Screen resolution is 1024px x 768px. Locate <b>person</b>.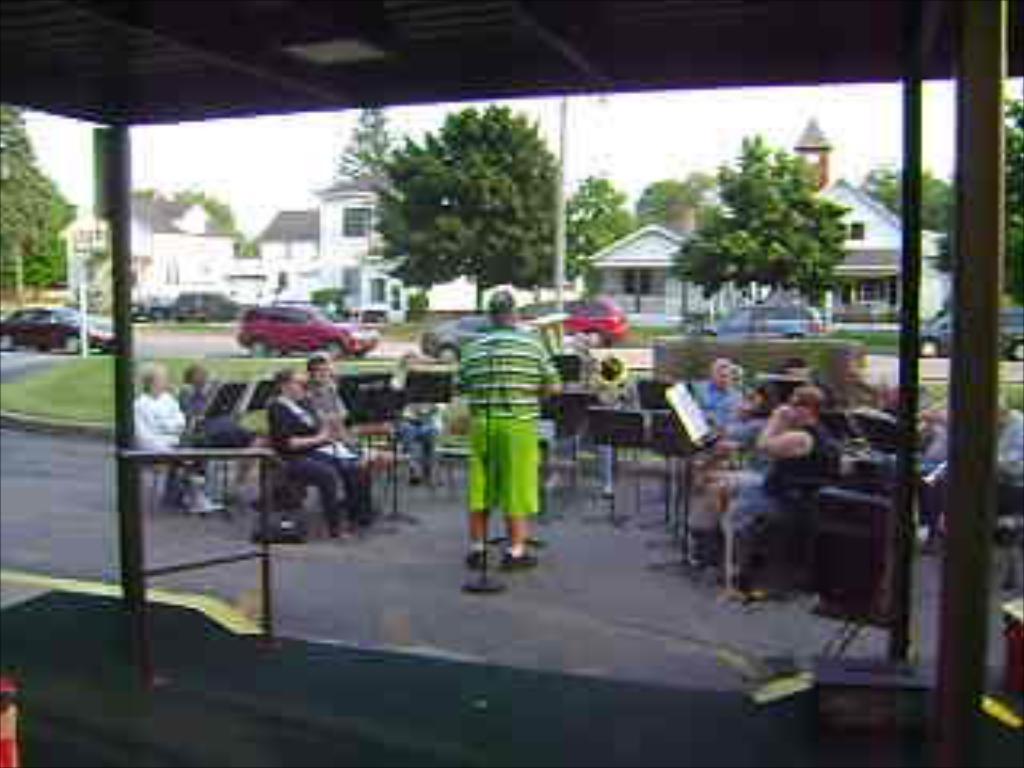
detection(182, 365, 211, 442).
